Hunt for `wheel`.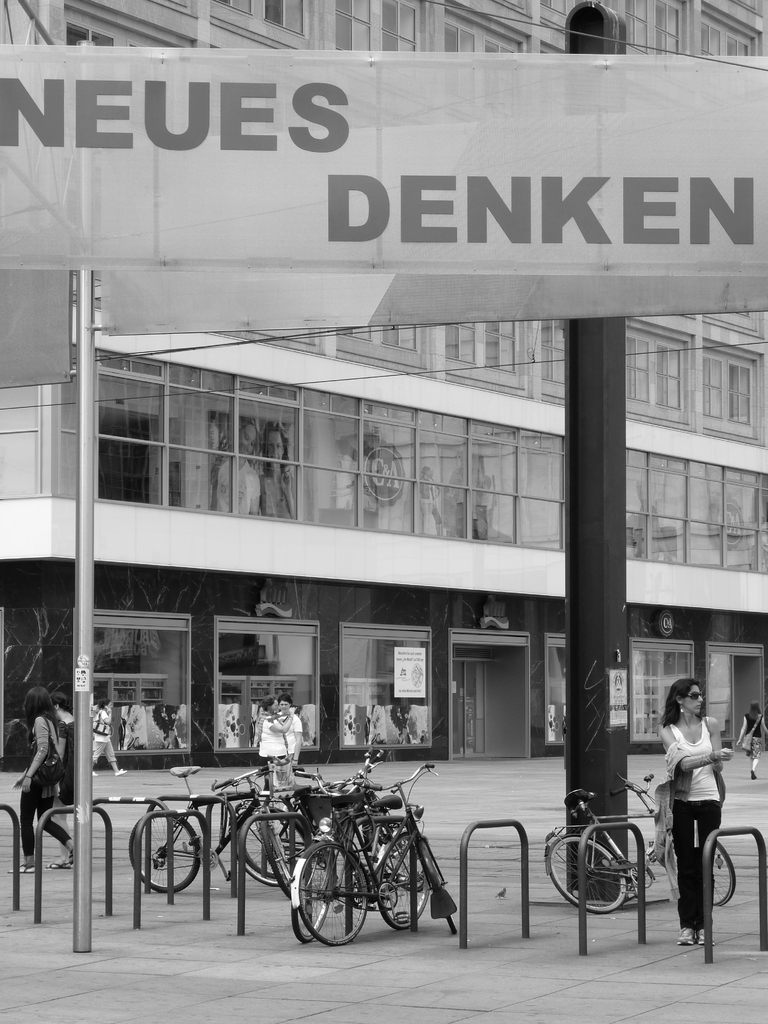
Hunted down at <bbox>543, 829, 636, 916</bbox>.
